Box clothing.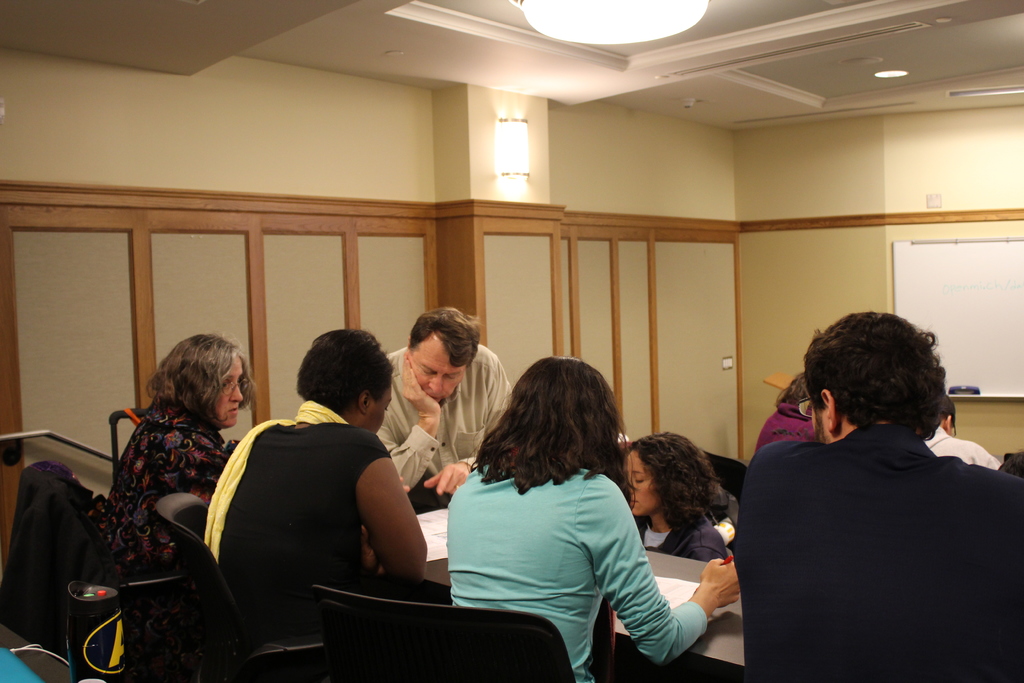
left=719, top=354, right=1014, bottom=682.
